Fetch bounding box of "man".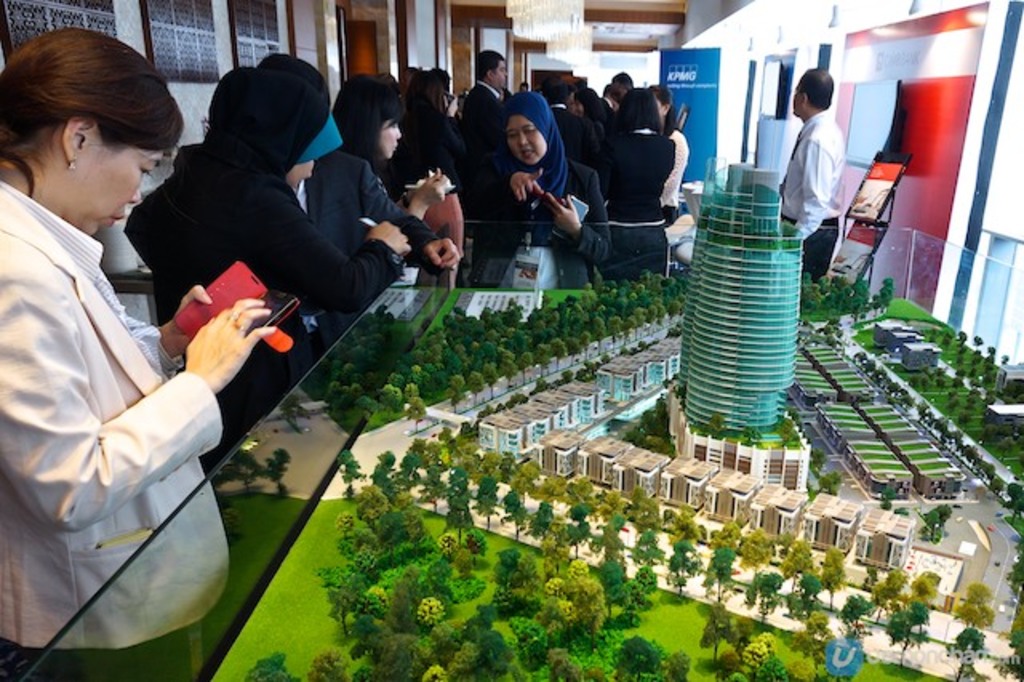
Bbox: <region>781, 67, 869, 250</region>.
